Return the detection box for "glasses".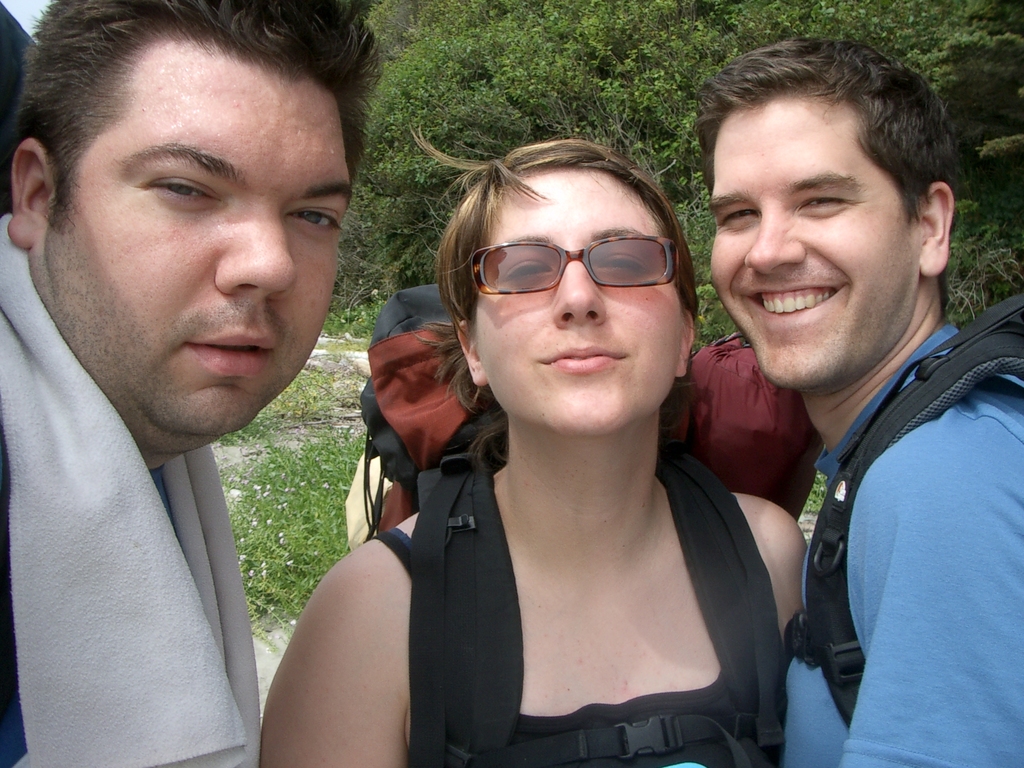
box=[461, 232, 696, 301].
